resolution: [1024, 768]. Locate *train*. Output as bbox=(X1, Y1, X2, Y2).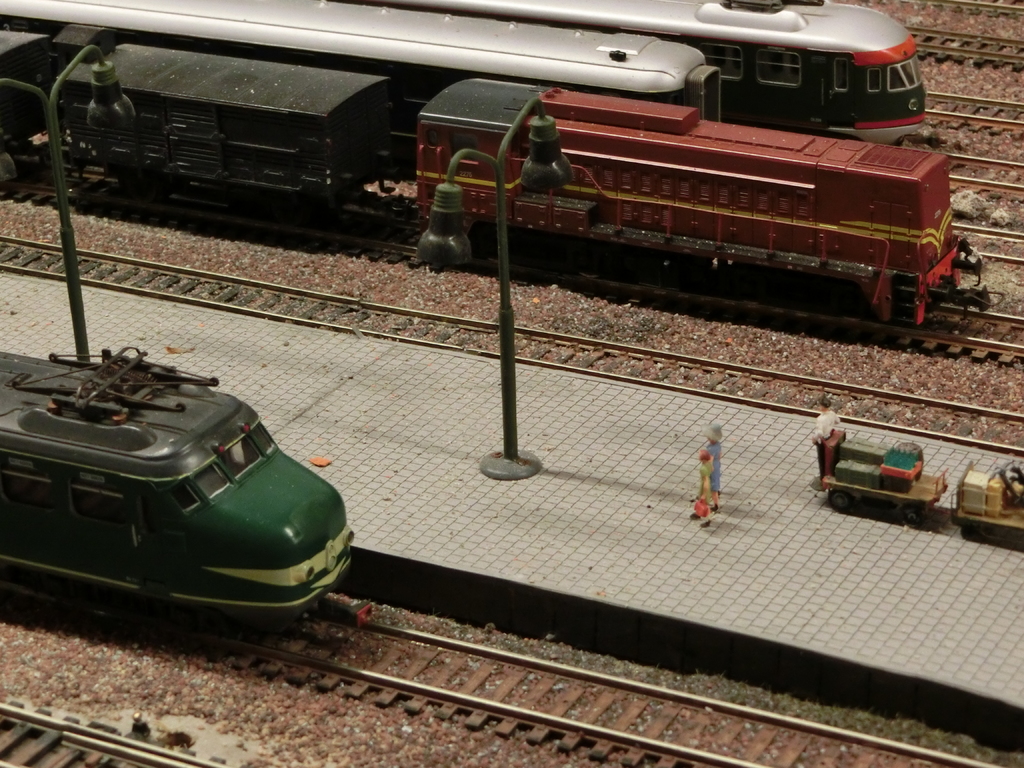
bbox=(0, 19, 716, 89).
